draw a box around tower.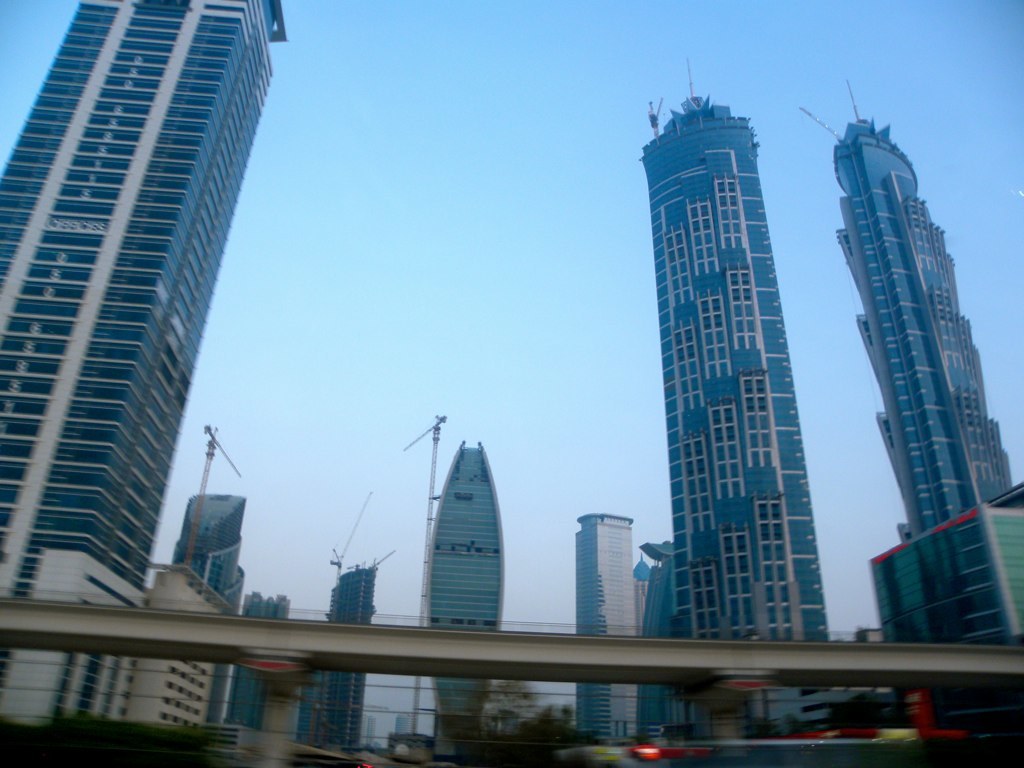
l=172, t=493, r=247, b=721.
